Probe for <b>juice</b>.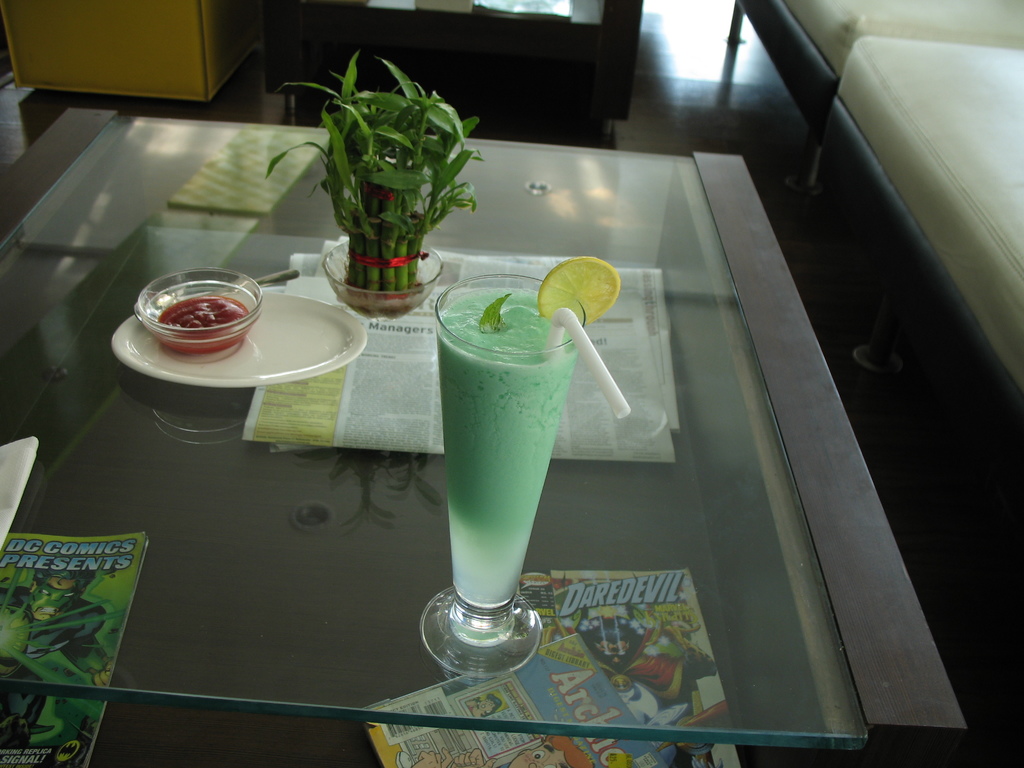
Probe result: box(424, 257, 566, 643).
